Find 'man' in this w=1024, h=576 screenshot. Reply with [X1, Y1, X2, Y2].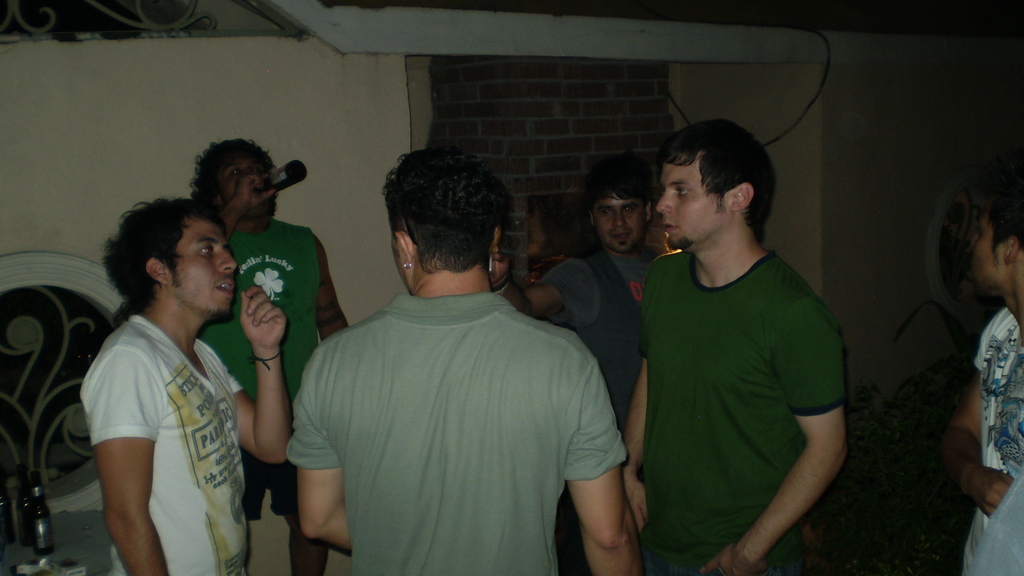
[492, 156, 646, 533].
